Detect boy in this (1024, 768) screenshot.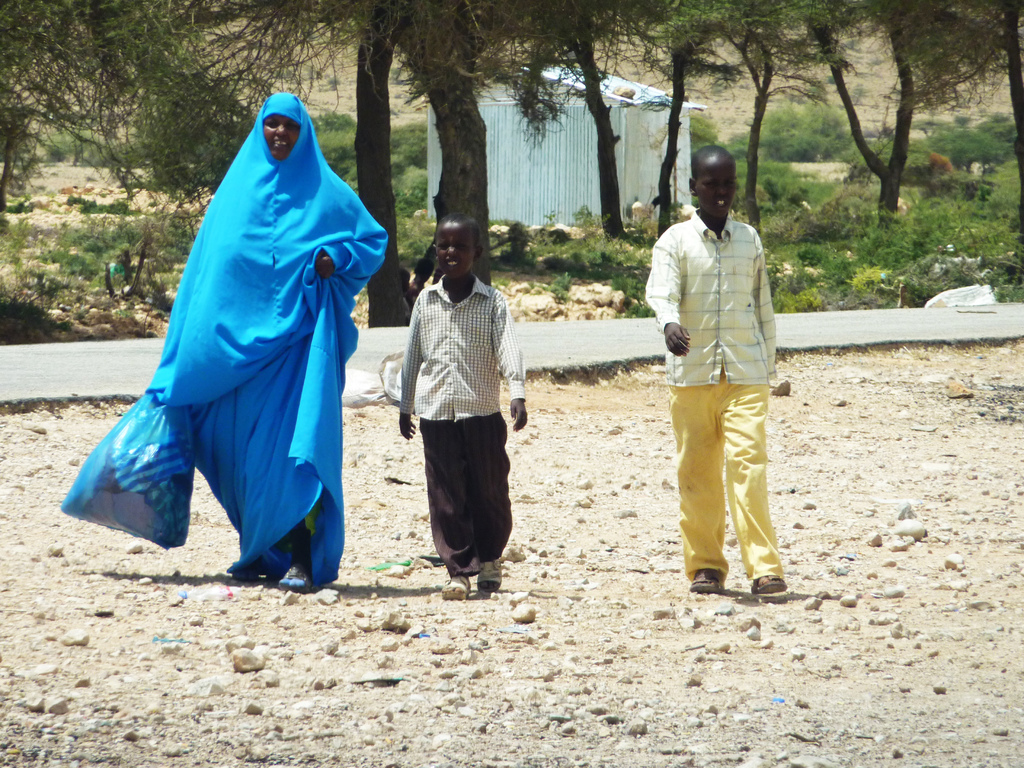
Detection: box(644, 147, 787, 593).
